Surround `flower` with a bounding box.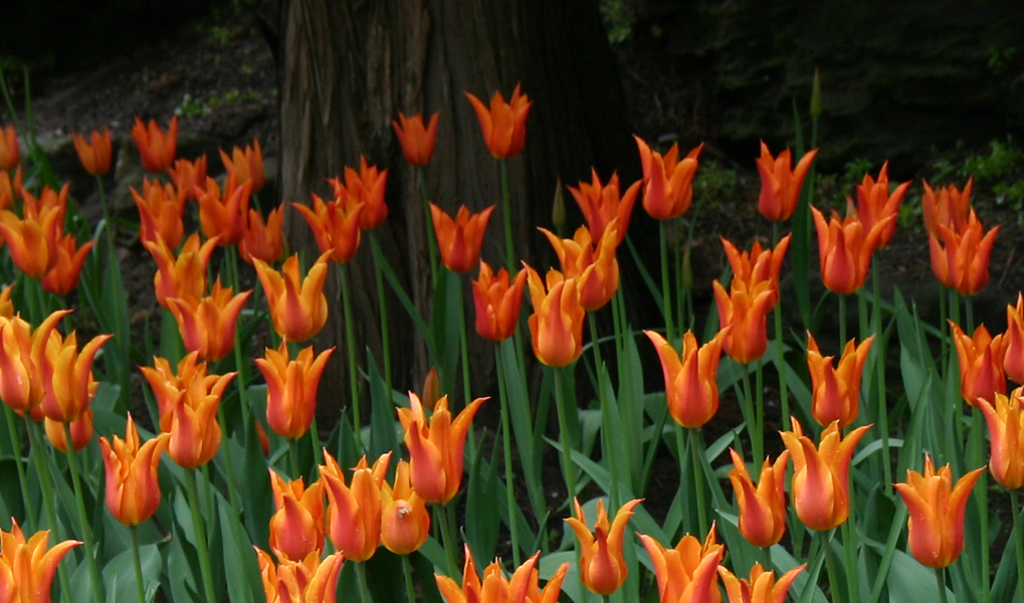
[253,251,328,344].
